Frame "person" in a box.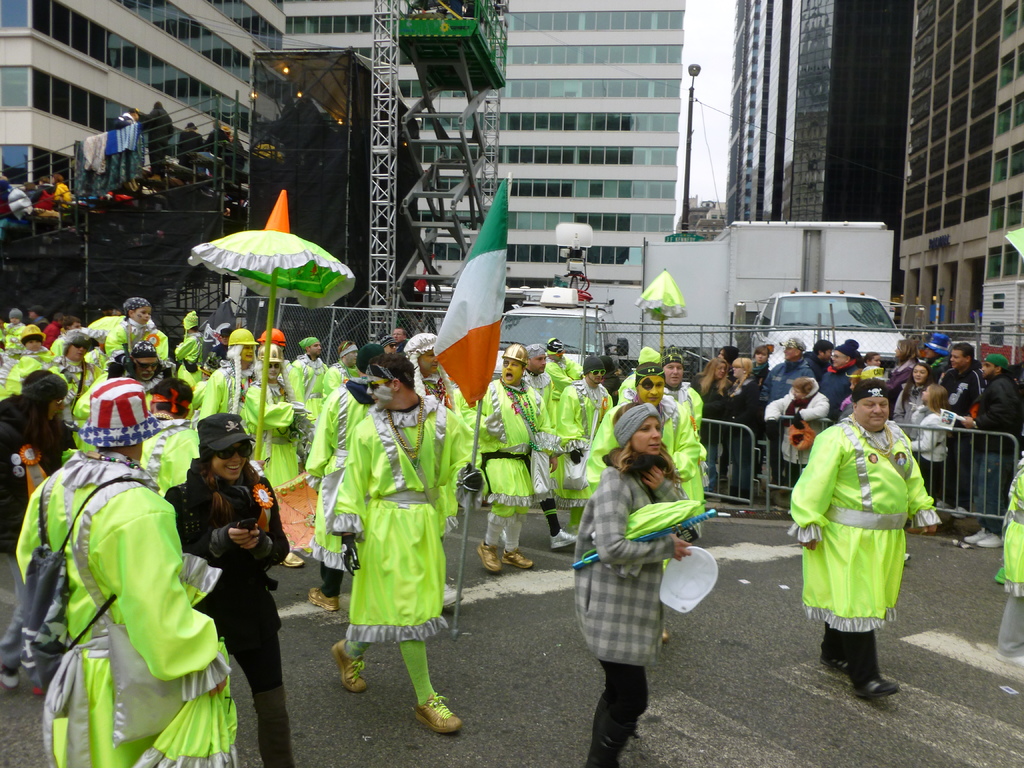
(799, 368, 923, 688).
